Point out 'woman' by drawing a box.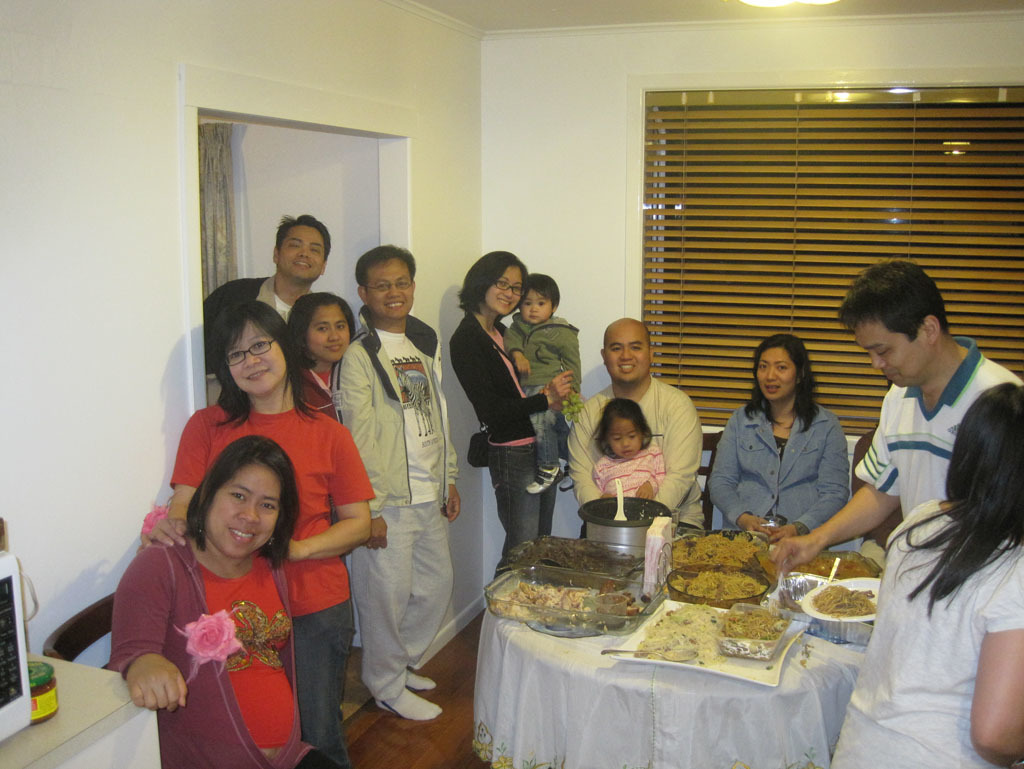
region(286, 291, 362, 422).
